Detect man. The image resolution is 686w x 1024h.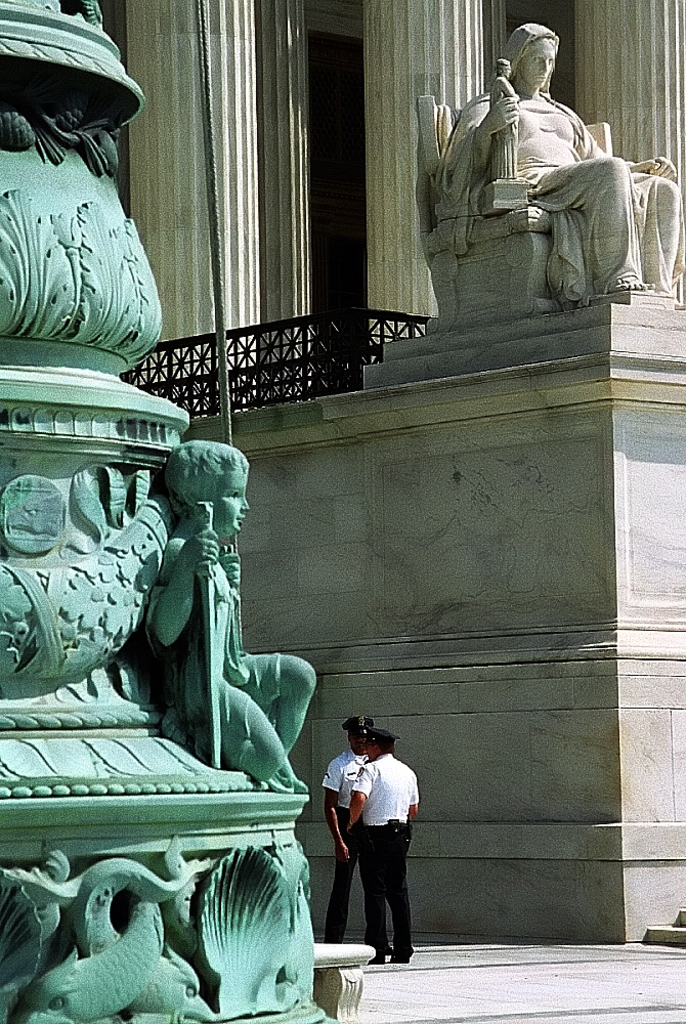
Rect(321, 715, 379, 938).
